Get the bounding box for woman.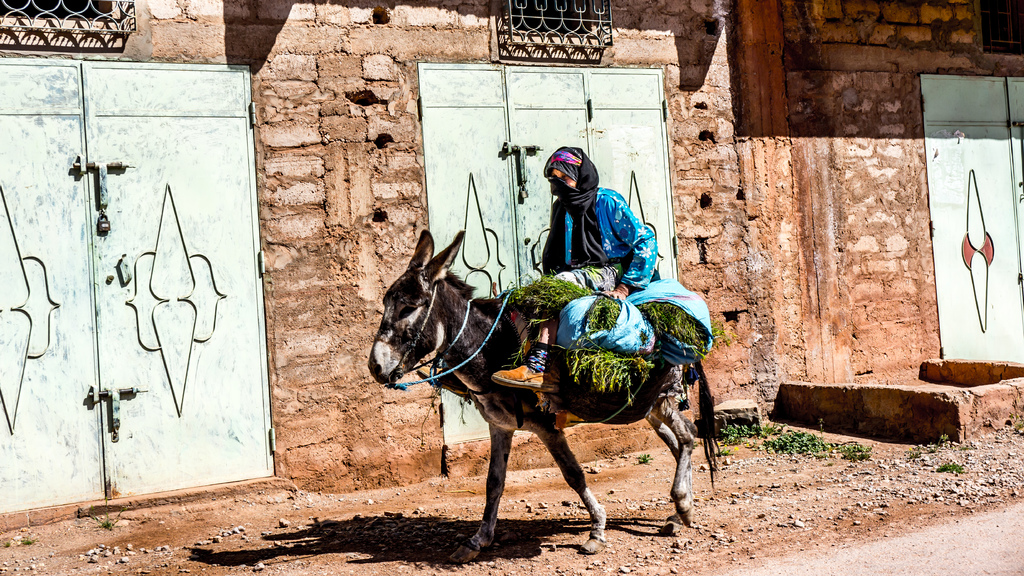
l=509, t=125, r=648, b=395.
